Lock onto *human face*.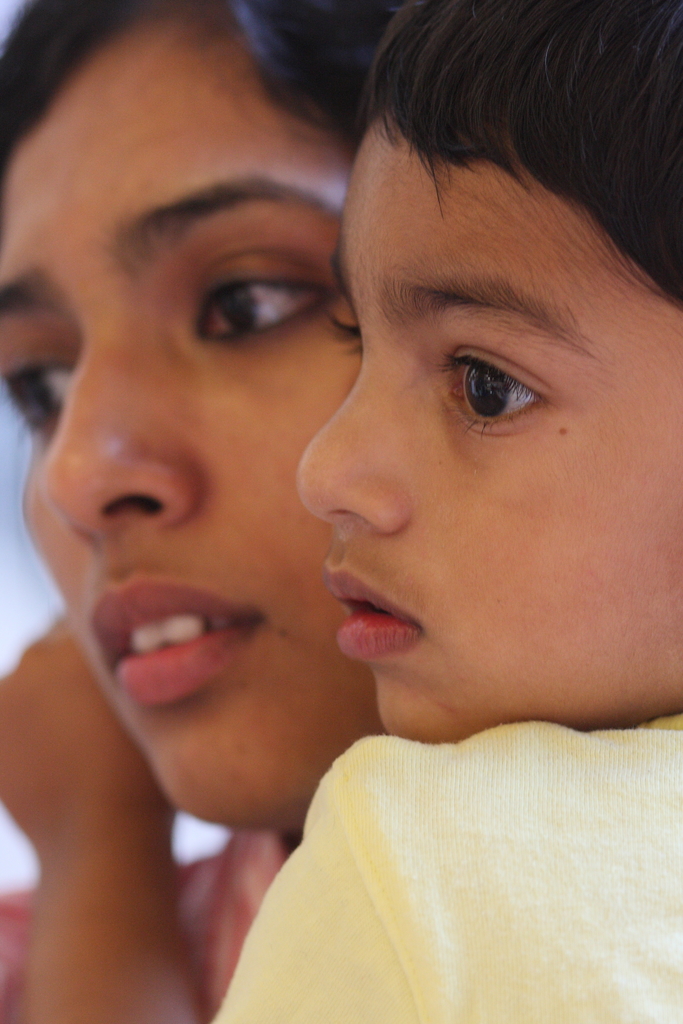
Locked: [290,108,682,742].
